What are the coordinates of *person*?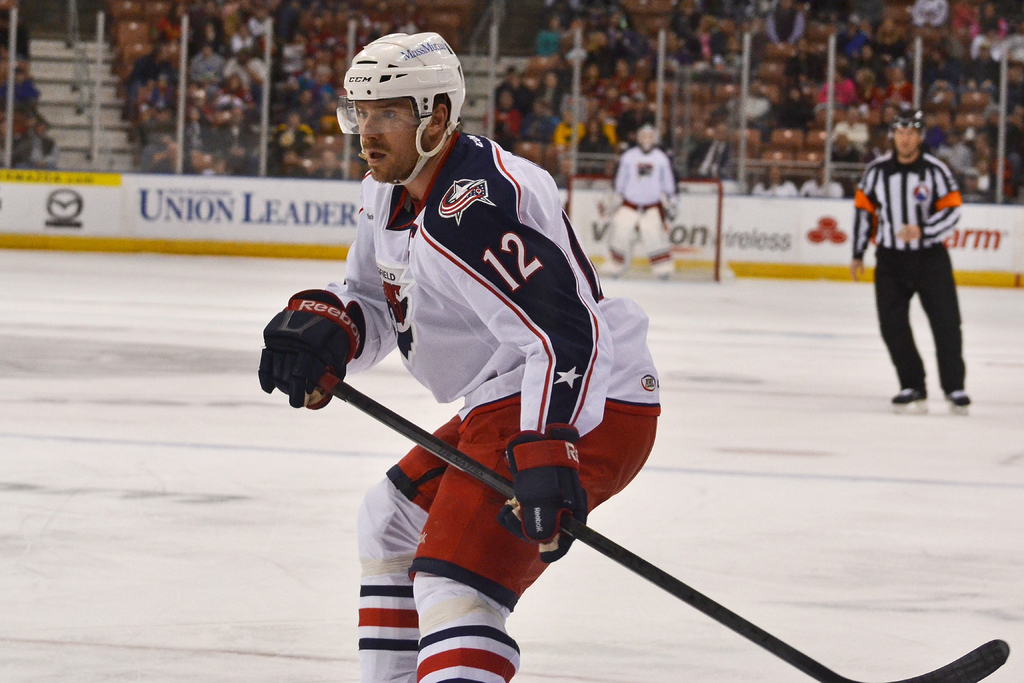
611/122/675/276.
